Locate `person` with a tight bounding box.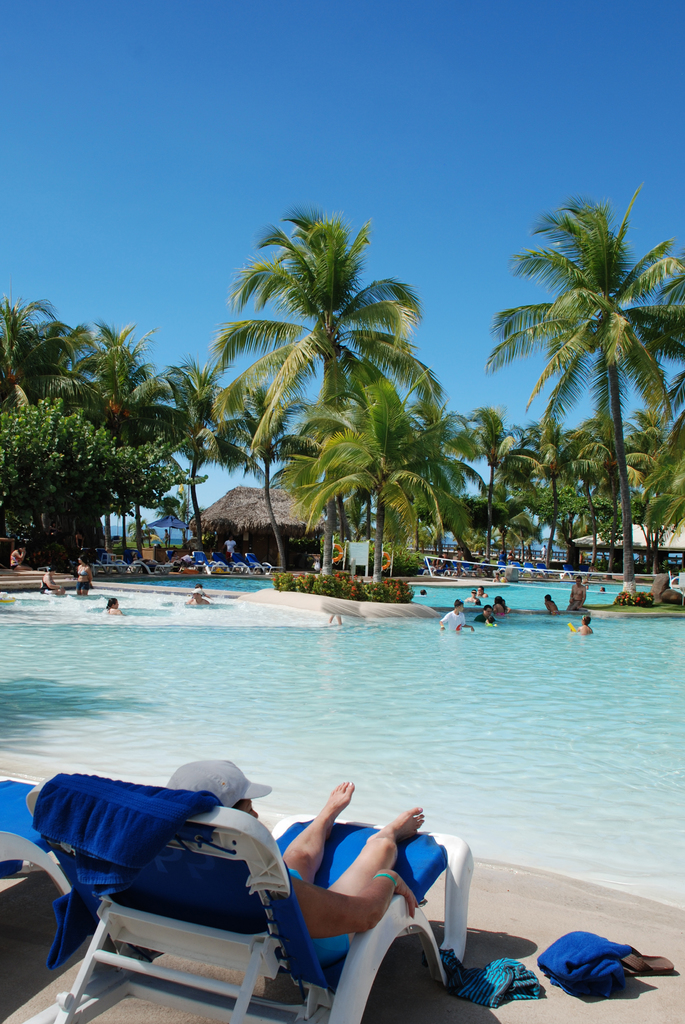
(540,591,554,620).
